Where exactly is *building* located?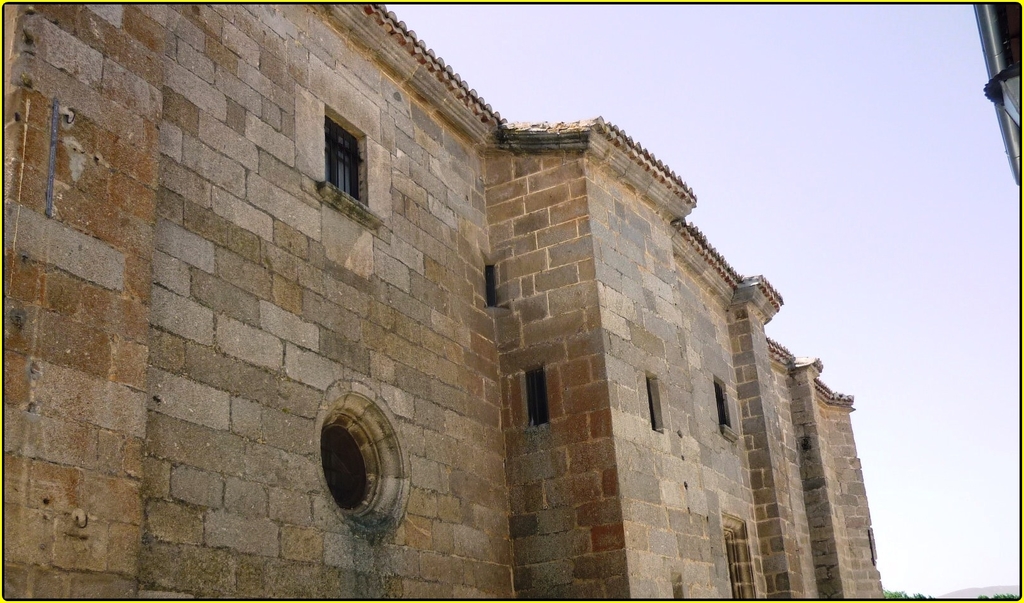
Its bounding box is {"x1": 0, "y1": 2, "x2": 885, "y2": 600}.
